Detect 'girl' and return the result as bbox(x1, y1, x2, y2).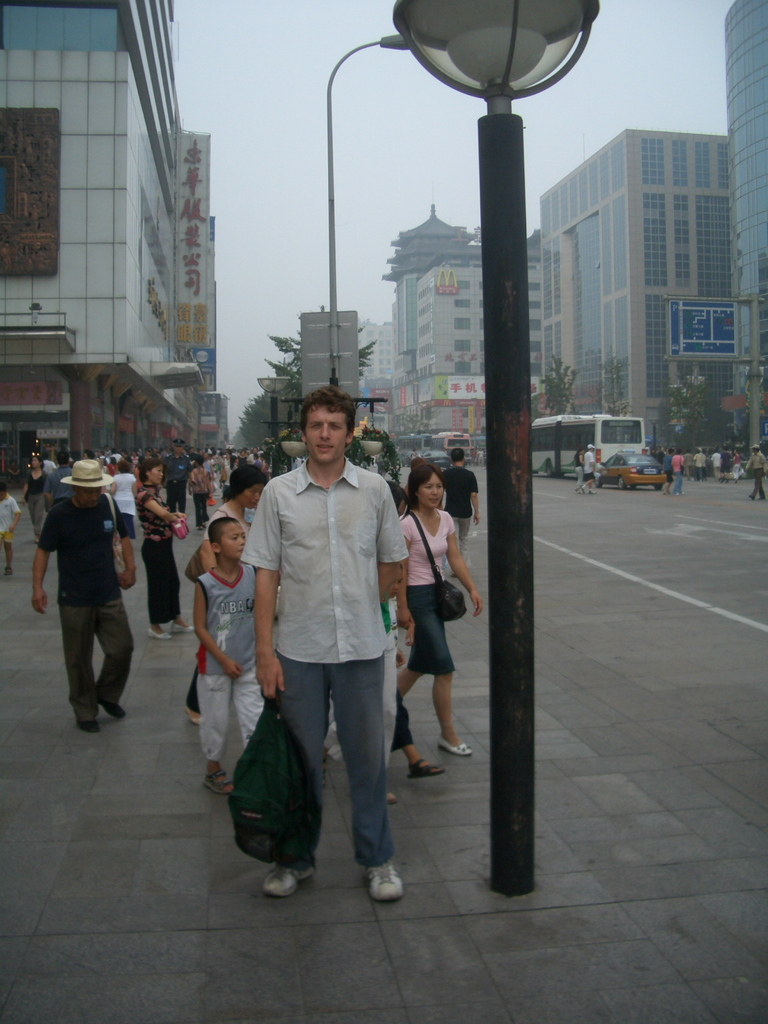
bbox(24, 454, 52, 536).
